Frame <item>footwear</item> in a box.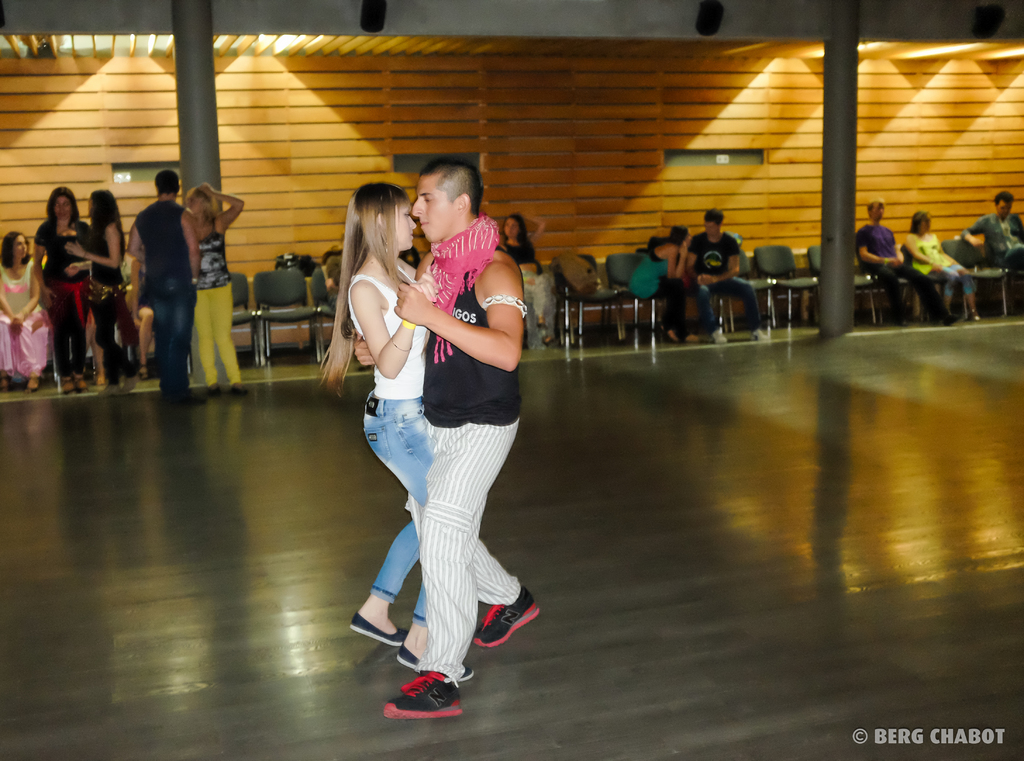
bbox=(712, 327, 729, 347).
